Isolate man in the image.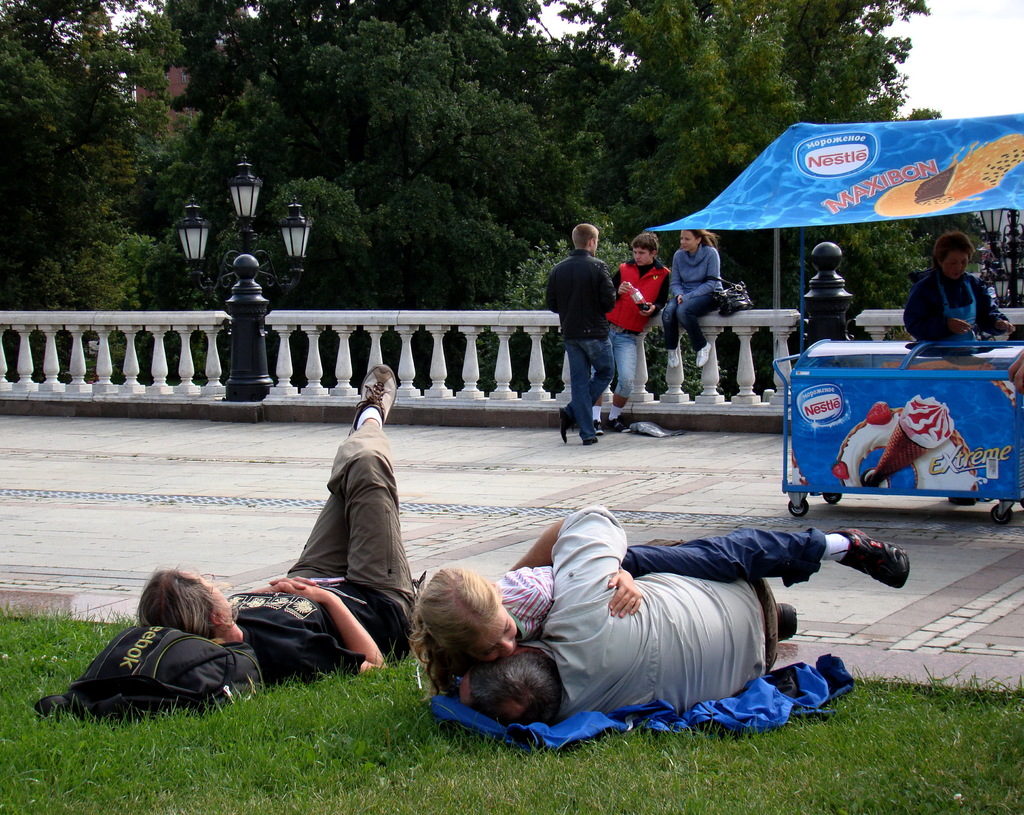
Isolated region: 456/497/797/723.
